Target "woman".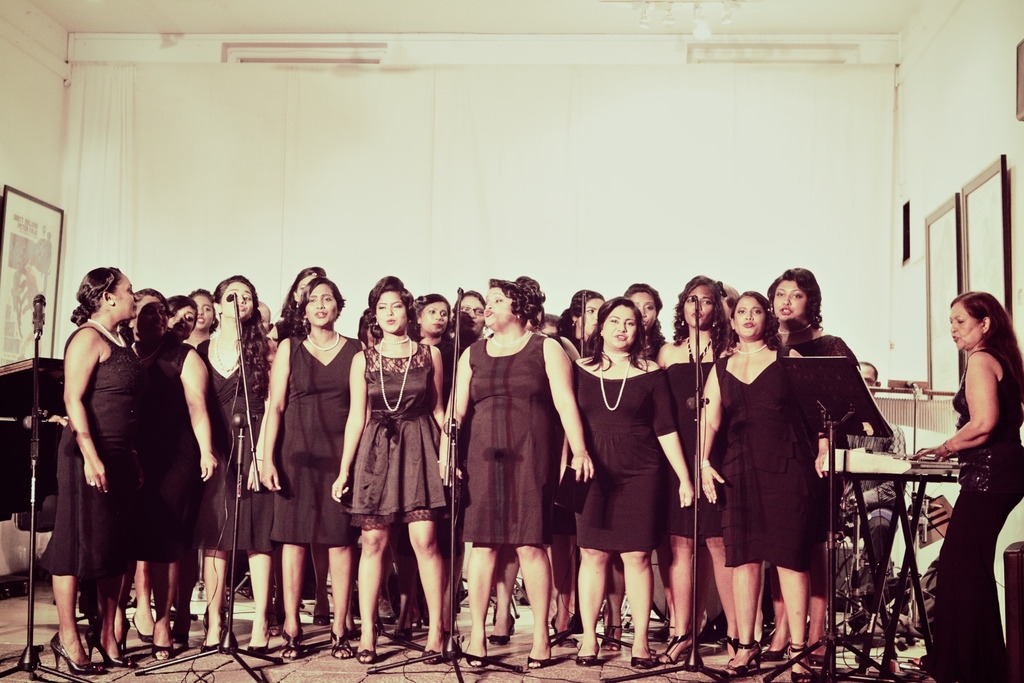
Target region: rect(904, 287, 1023, 682).
